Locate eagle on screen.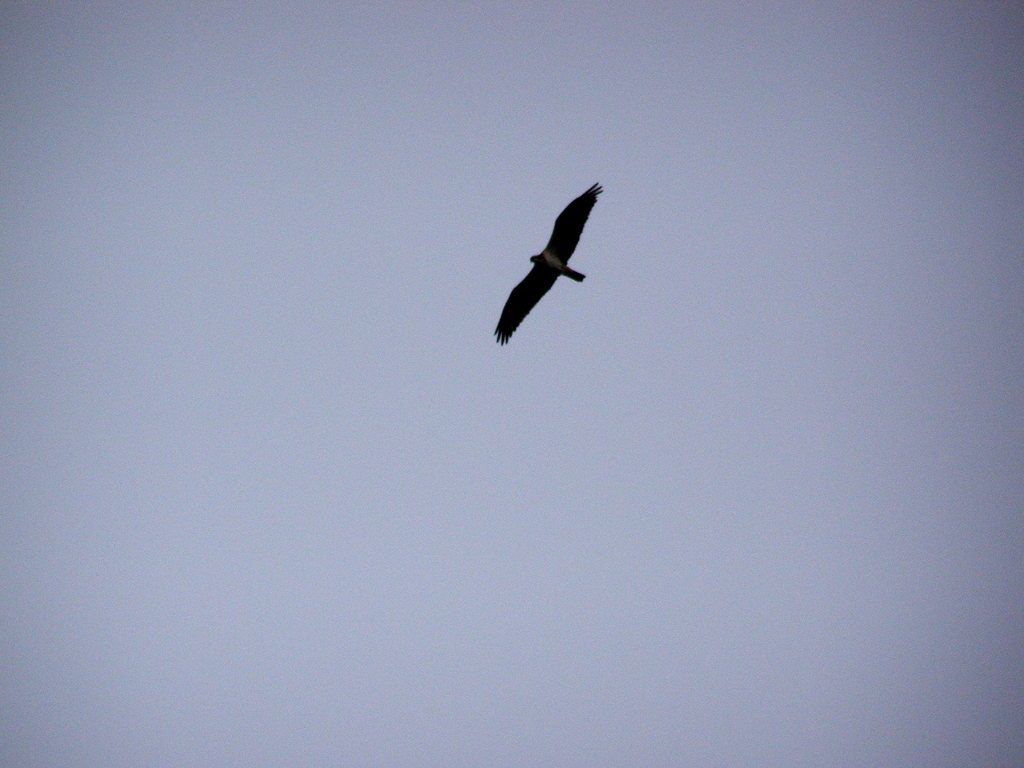
On screen at rect(492, 183, 604, 348).
